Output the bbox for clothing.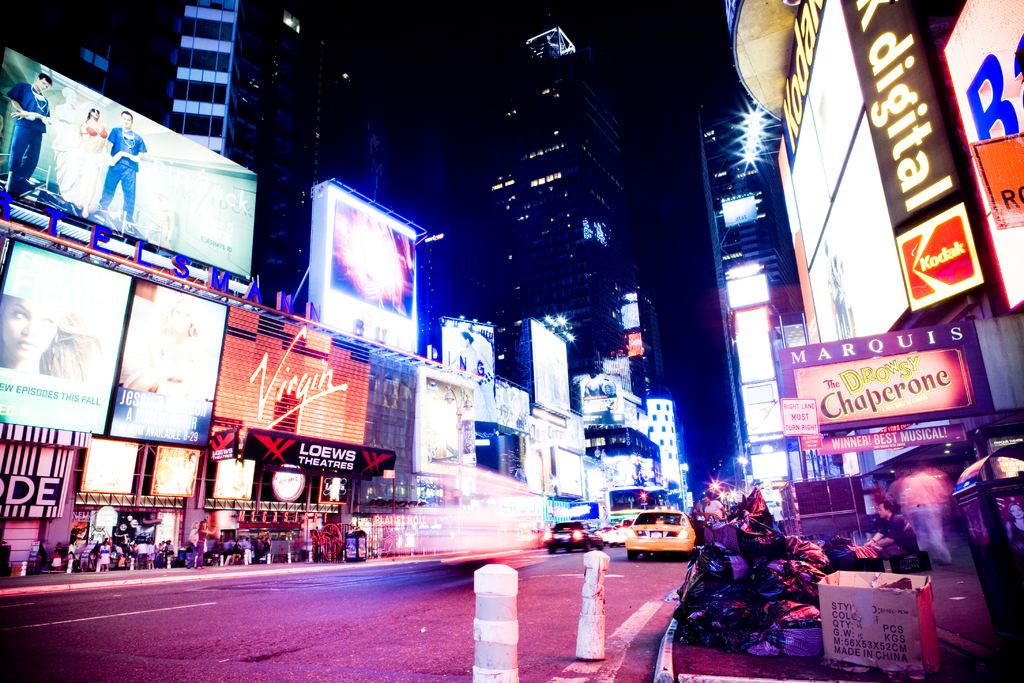
[3, 83, 49, 179].
